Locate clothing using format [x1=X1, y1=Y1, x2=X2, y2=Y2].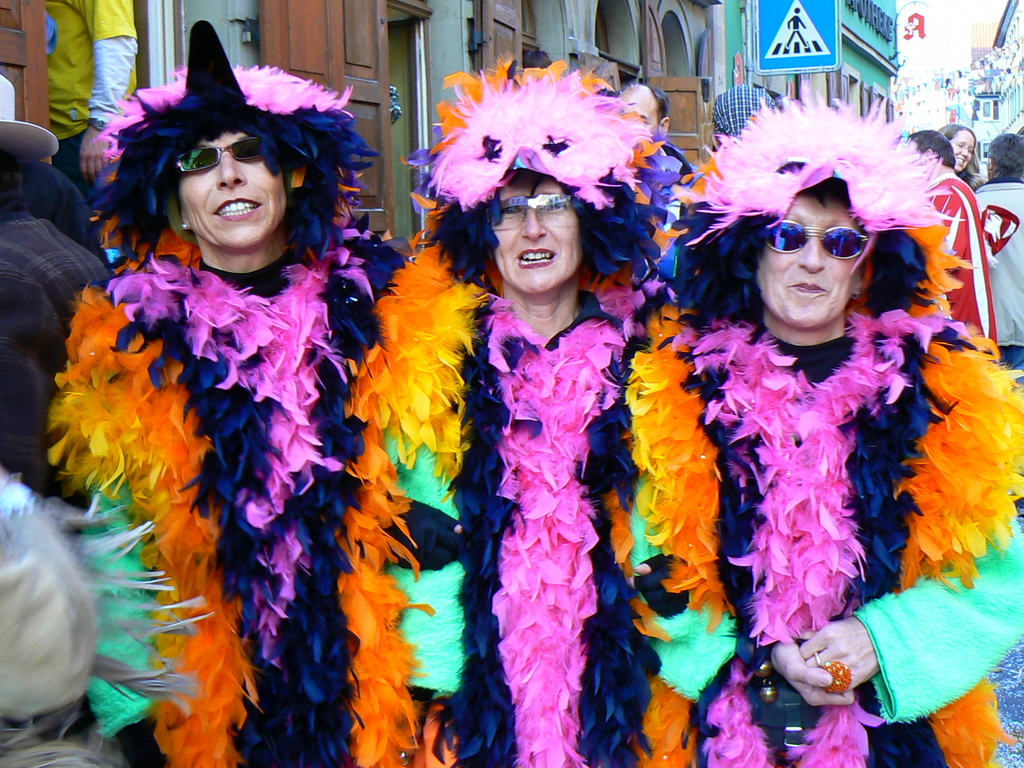
[x1=42, y1=0, x2=141, y2=191].
